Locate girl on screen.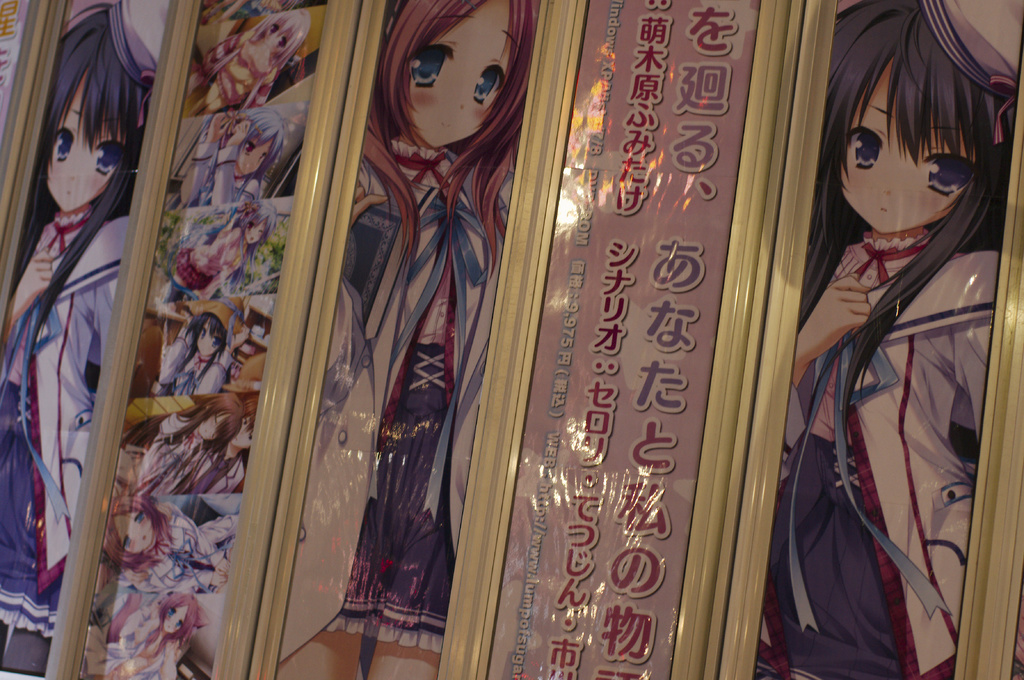
On screen at box=[0, 0, 173, 678].
